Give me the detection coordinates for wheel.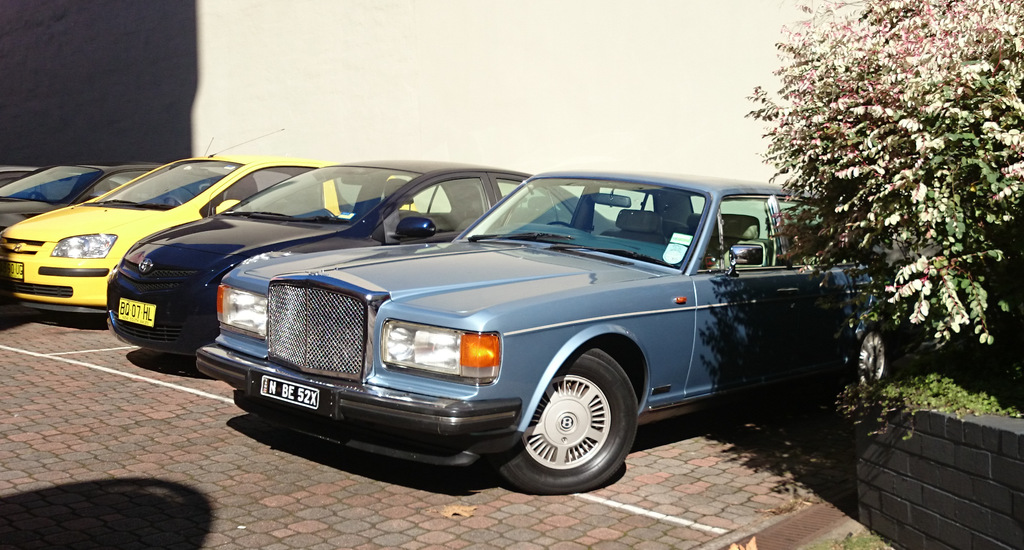
bbox=(28, 190, 49, 202).
